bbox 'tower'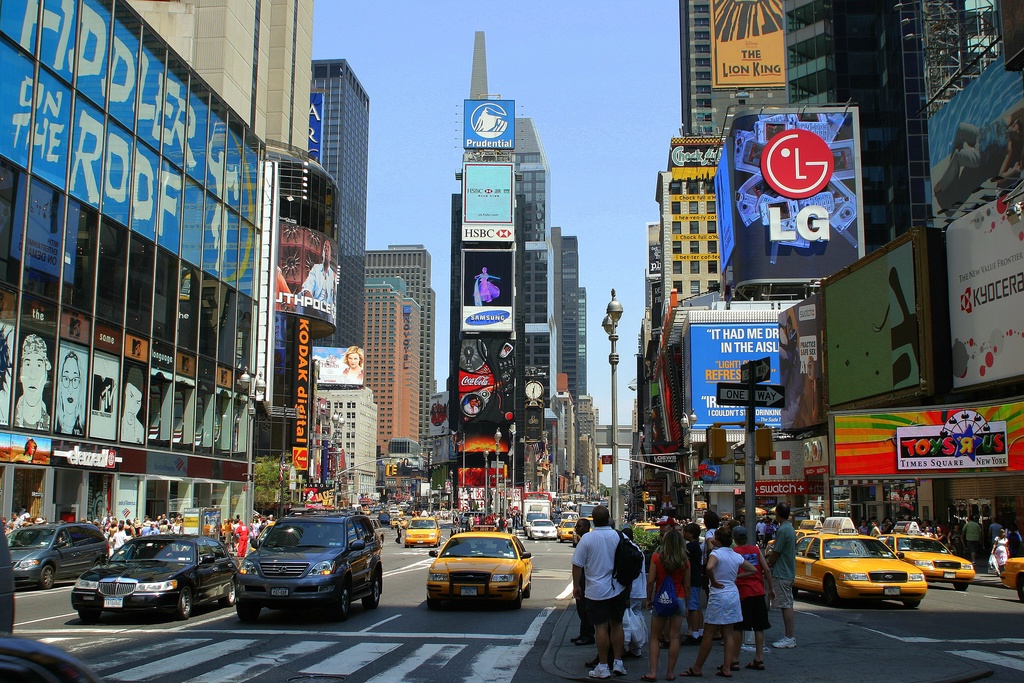
rect(555, 220, 597, 445)
